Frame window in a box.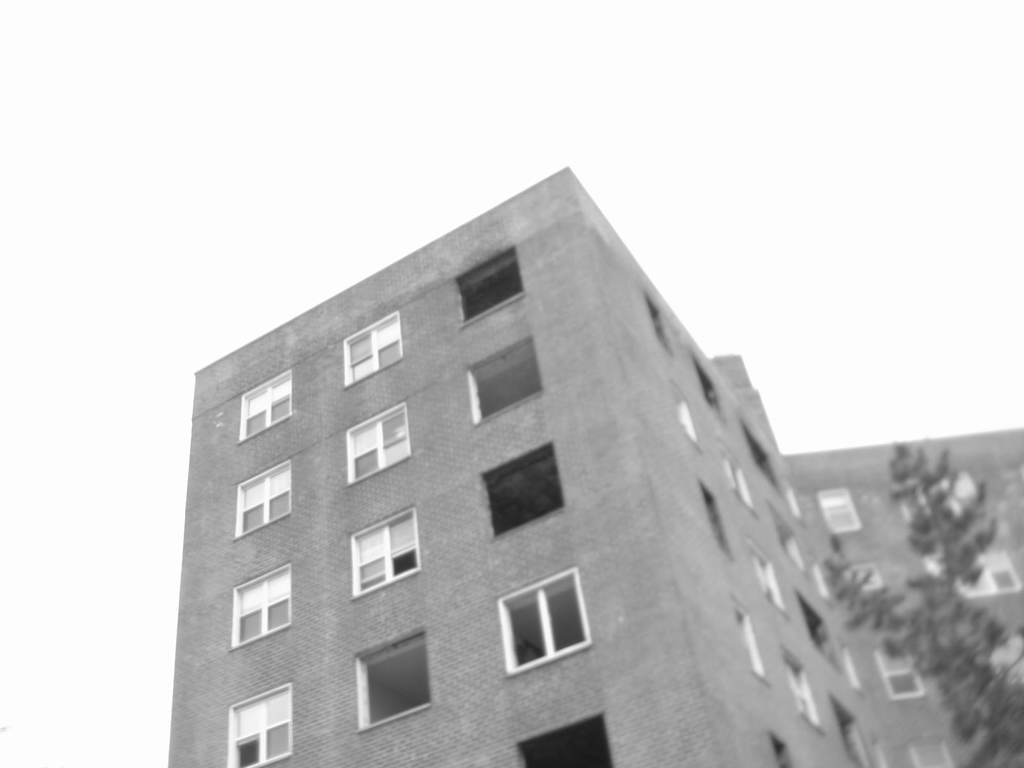
crop(742, 422, 781, 492).
